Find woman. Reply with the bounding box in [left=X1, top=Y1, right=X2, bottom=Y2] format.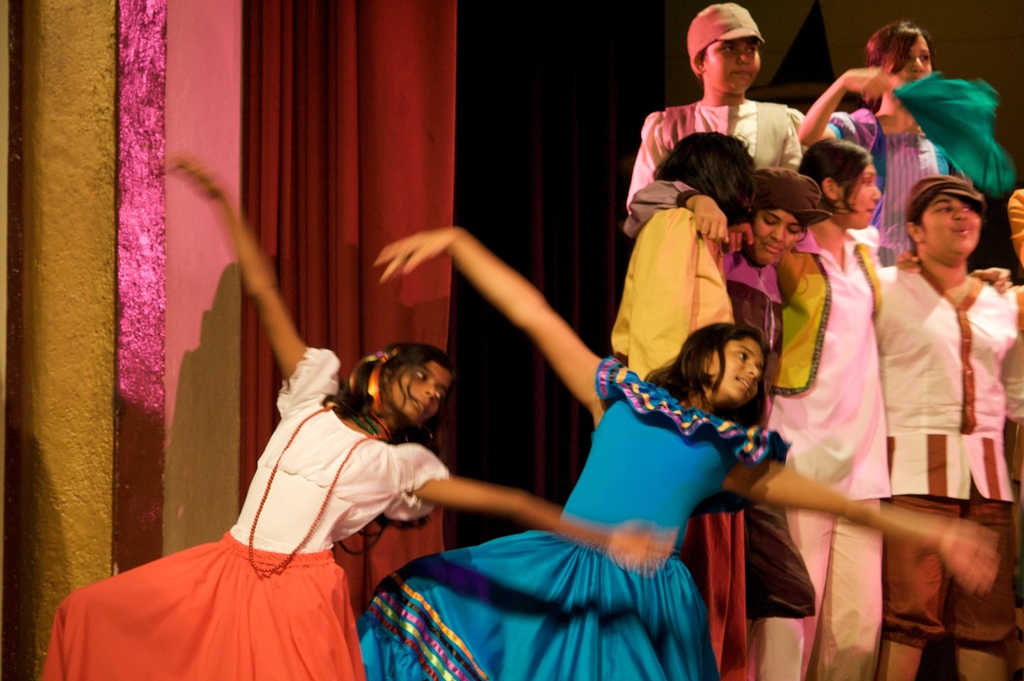
[left=728, top=167, right=819, bottom=680].
